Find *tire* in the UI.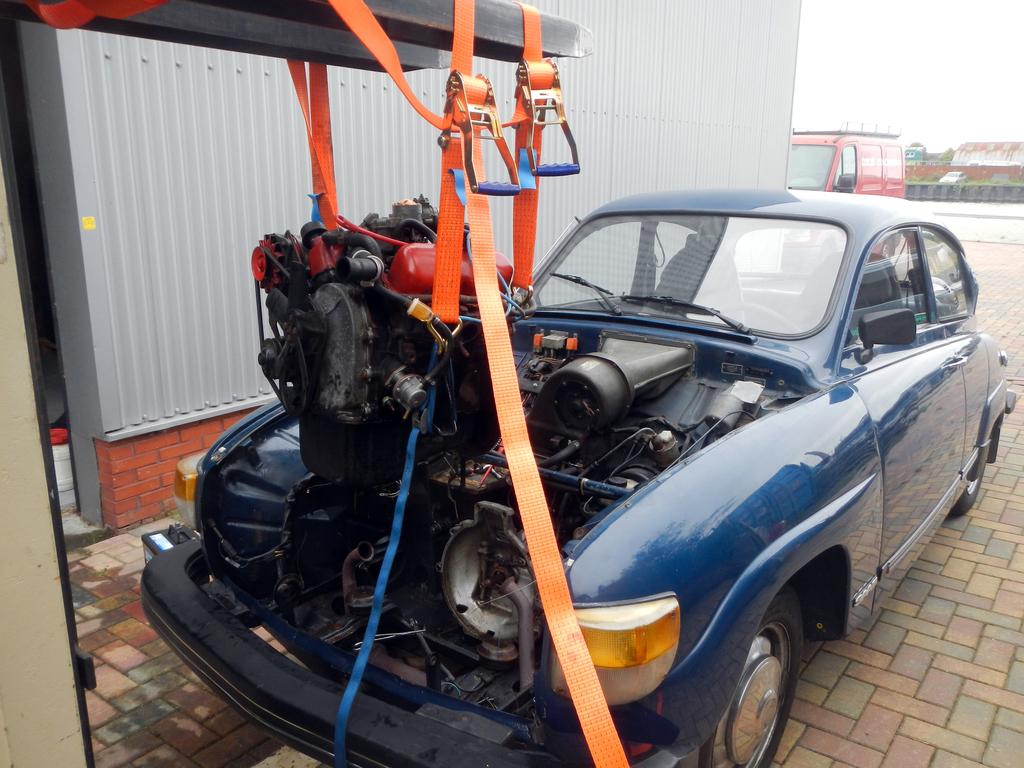
UI element at x1=883, y1=238, x2=892, y2=257.
